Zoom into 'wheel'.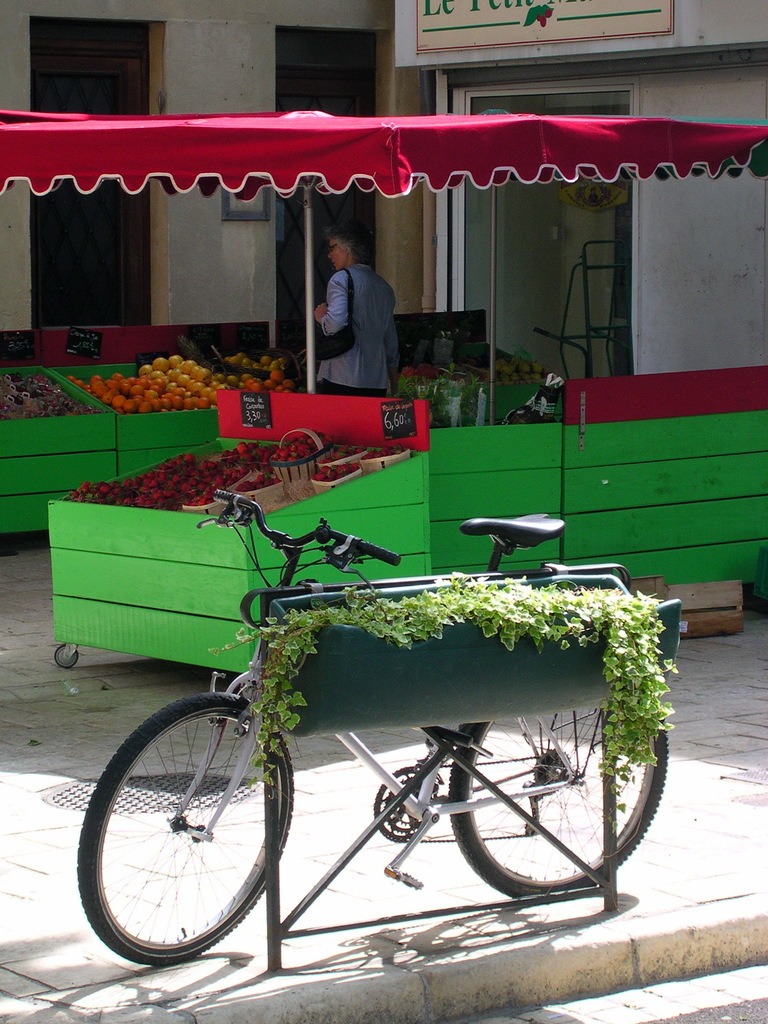
Zoom target: 444/715/671/900.
